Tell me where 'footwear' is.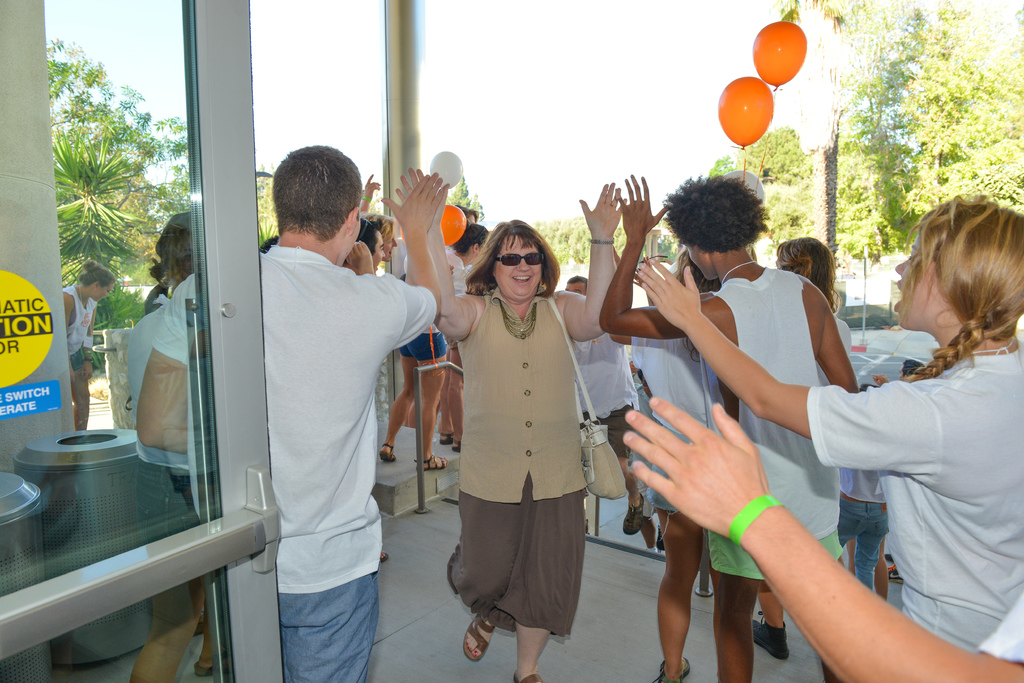
'footwear' is at {"left": 625, "top": 494, "right": 648, "bottom": 534}.
